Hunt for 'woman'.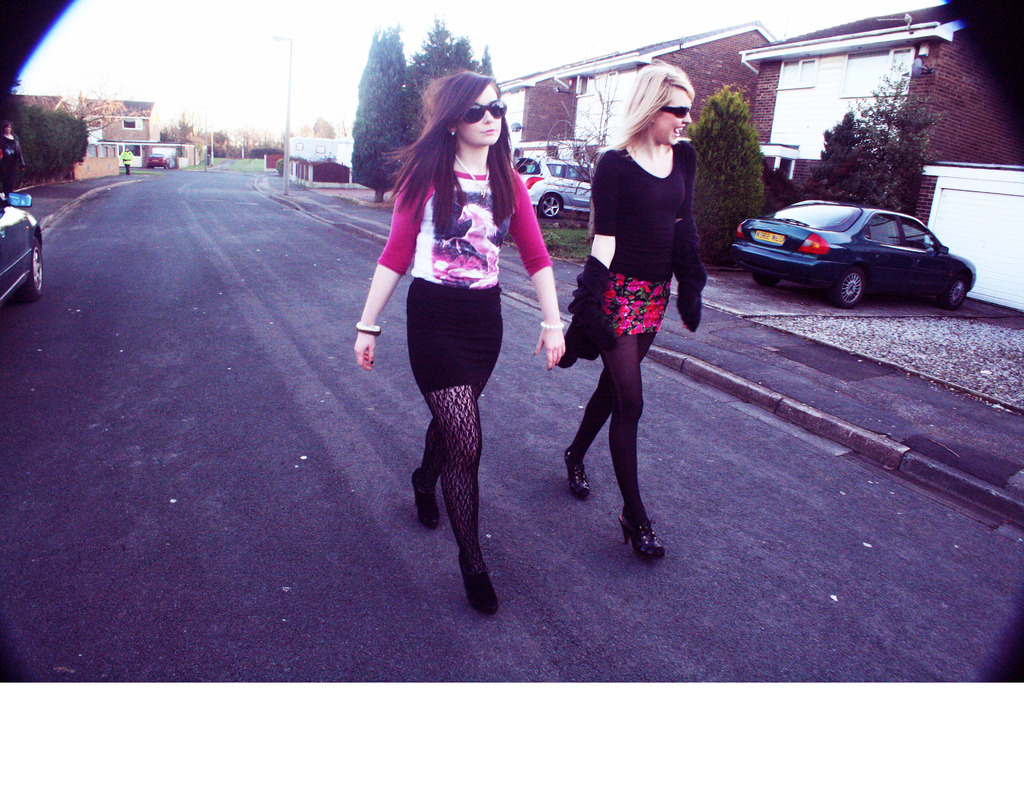
Hunted down at bbox=[558, 58, 707, 563].
